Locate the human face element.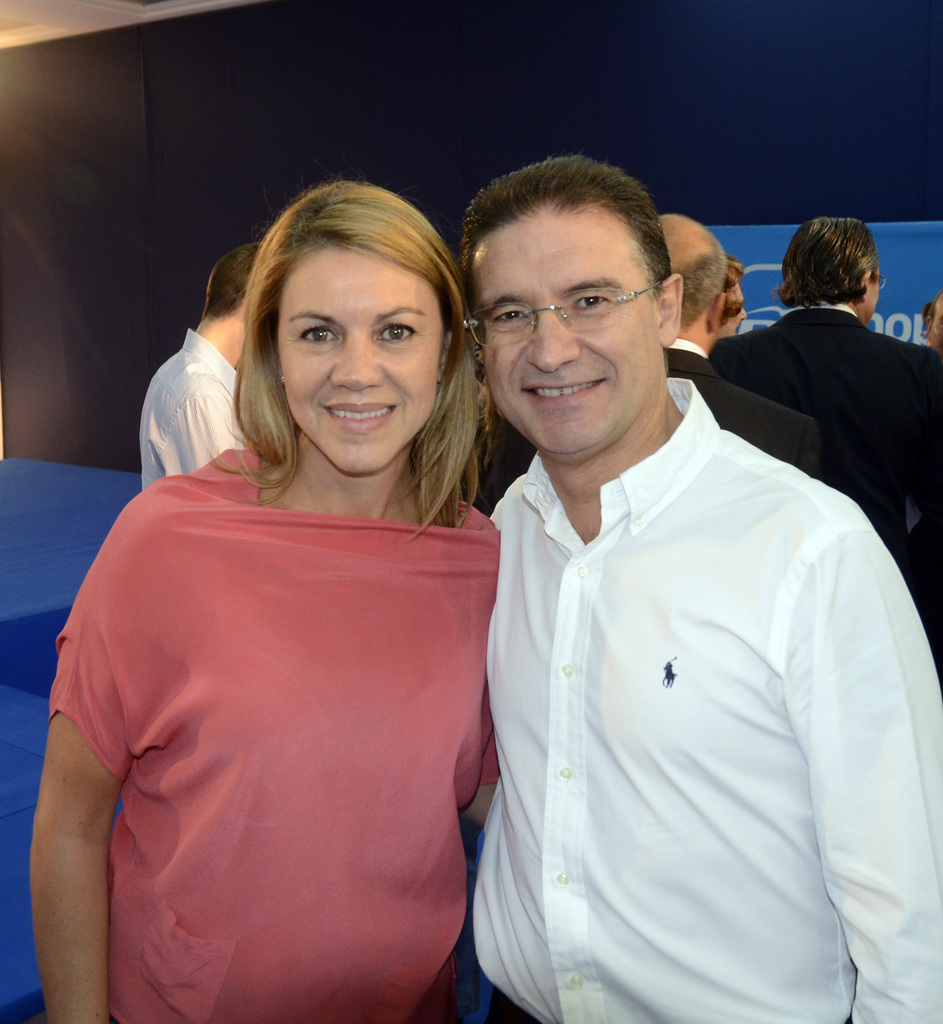
Element bbox: x1=259, y1=252, x2=443, y2=479.
